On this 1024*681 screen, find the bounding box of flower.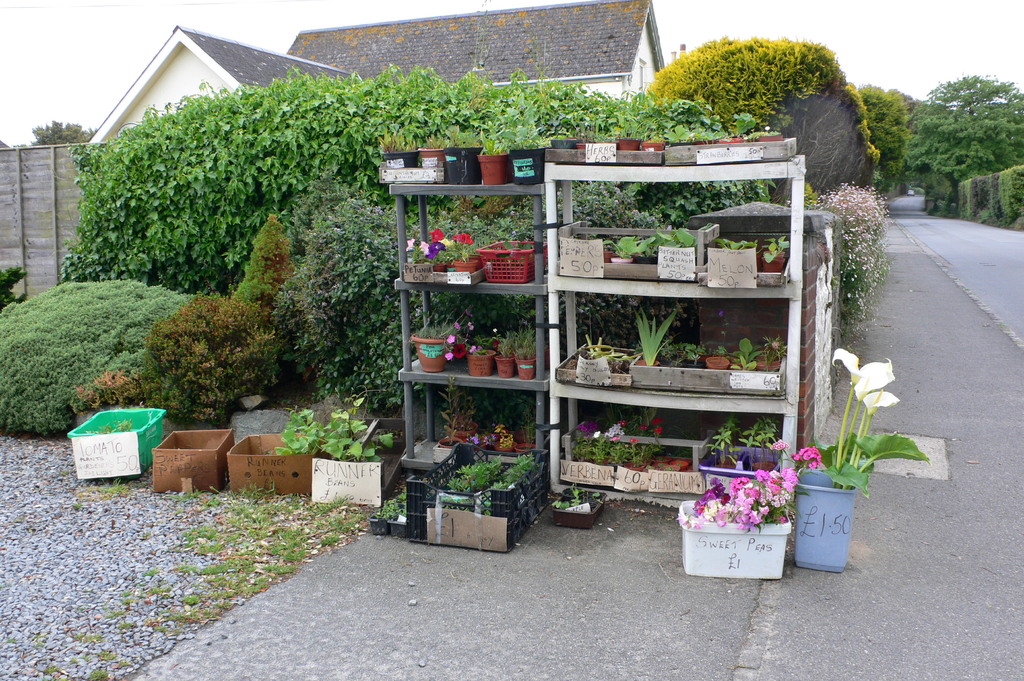
Bounding box: [left=453, top=322, right=460, bottom=328].
